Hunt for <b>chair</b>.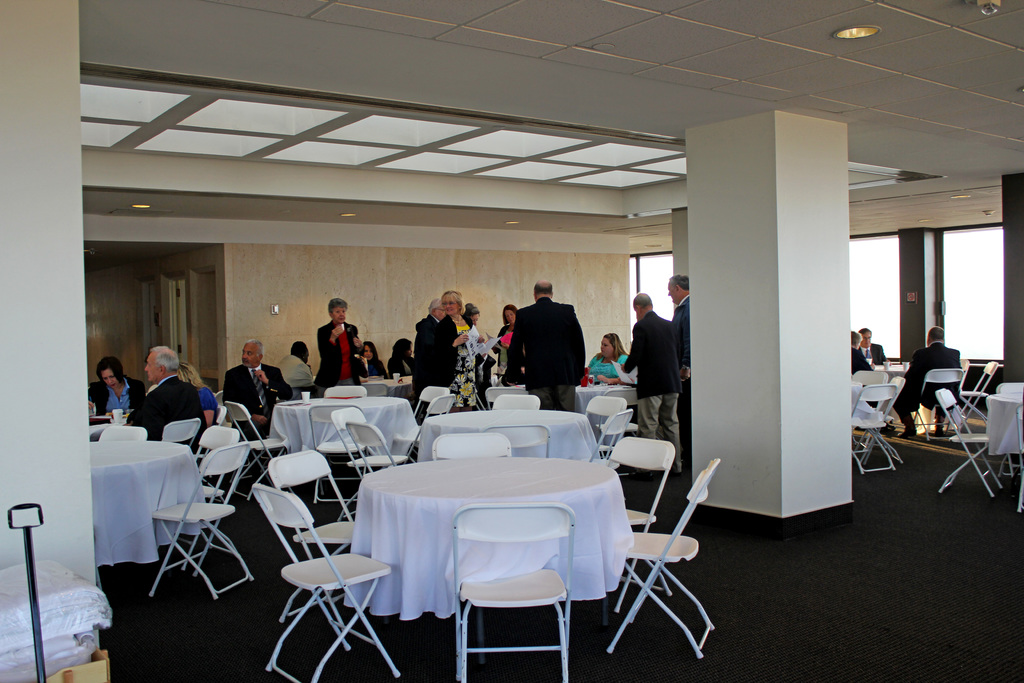
Hunted down at detection(908, 367, 964, 437).
